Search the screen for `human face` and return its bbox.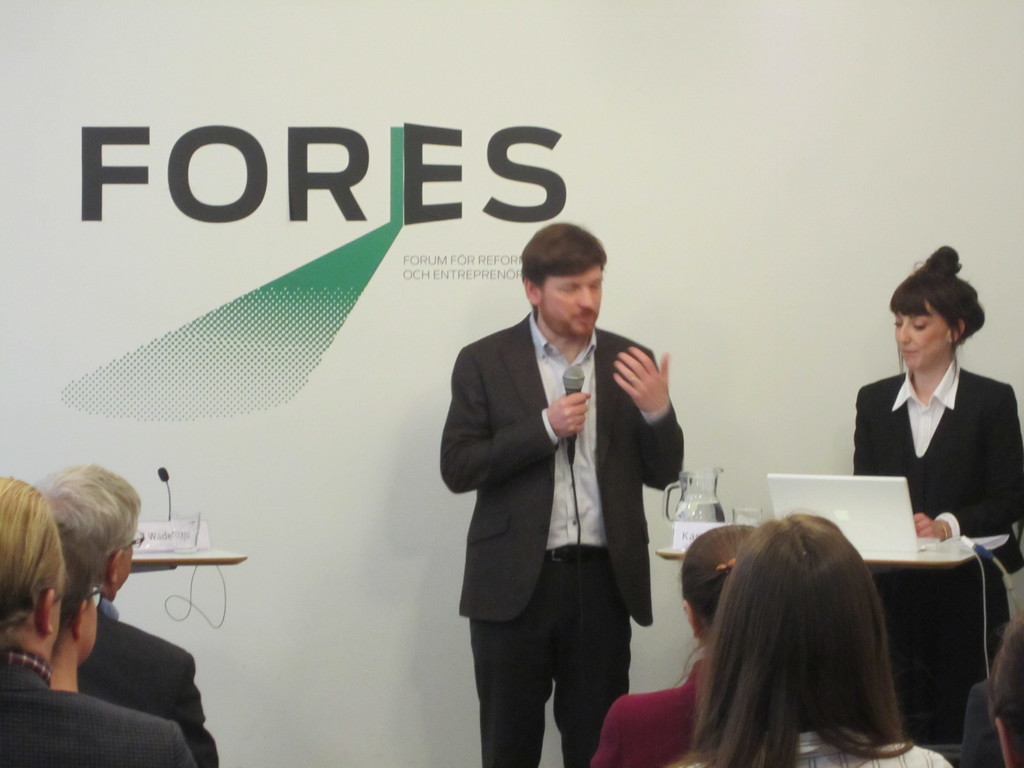
Found: [left=537, top=254, right=603, bottom=340].
